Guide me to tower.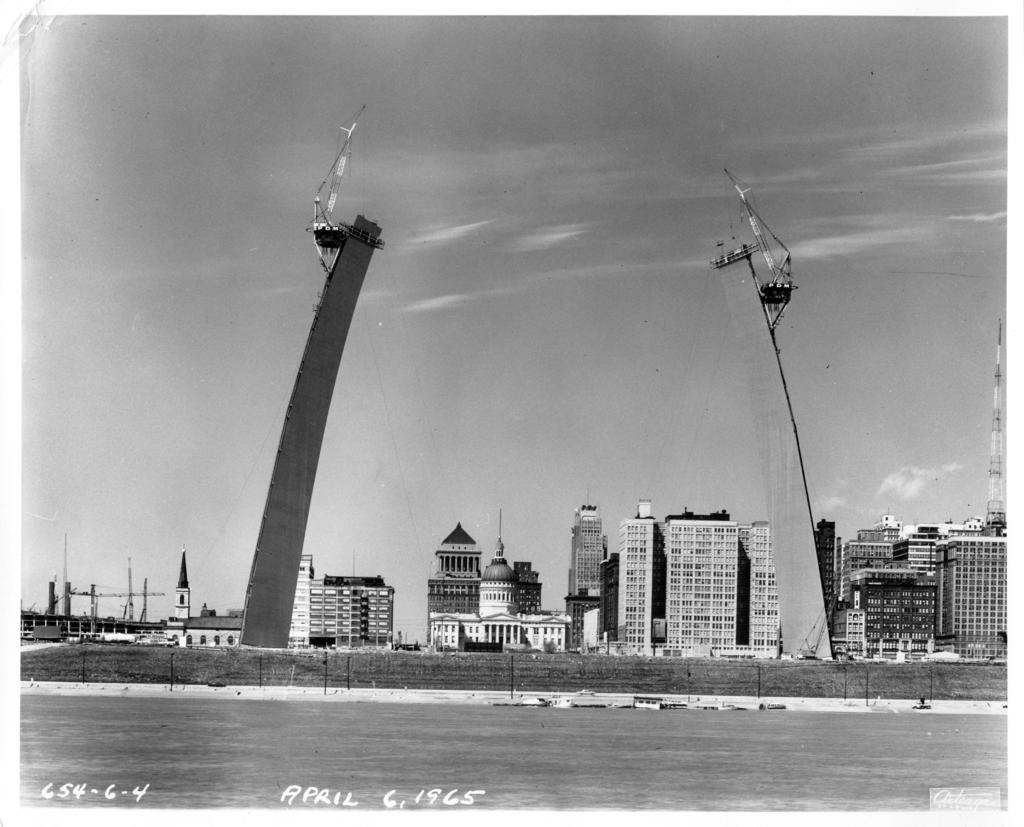
Guidance: rect(735, 170, 840, 662).
